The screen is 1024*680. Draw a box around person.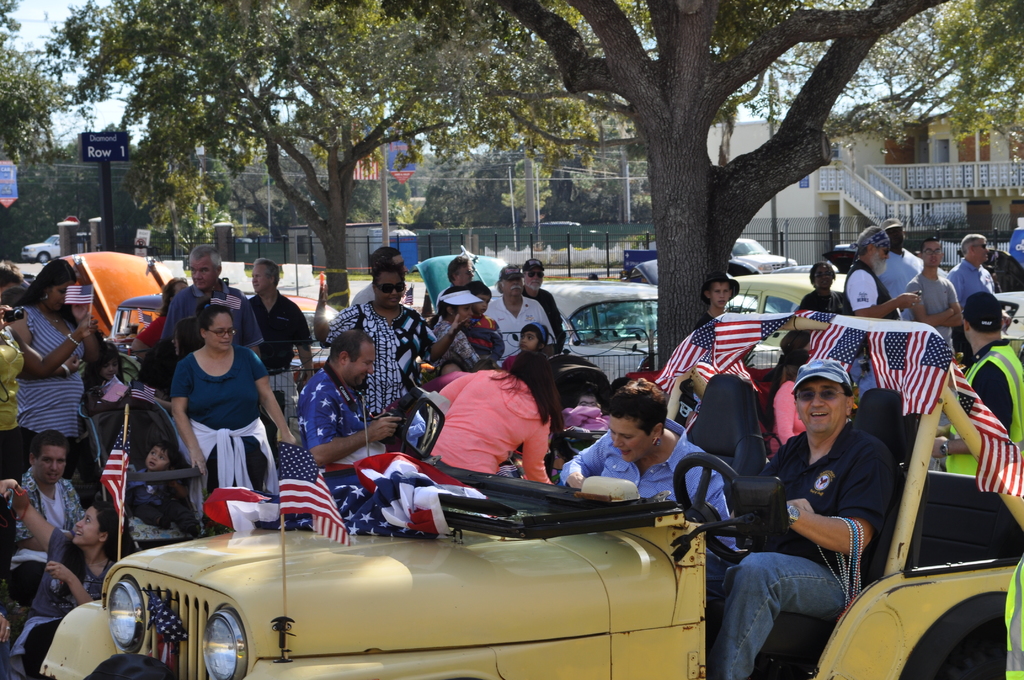
x1=693, y1=270, x2=740, y2=328.
